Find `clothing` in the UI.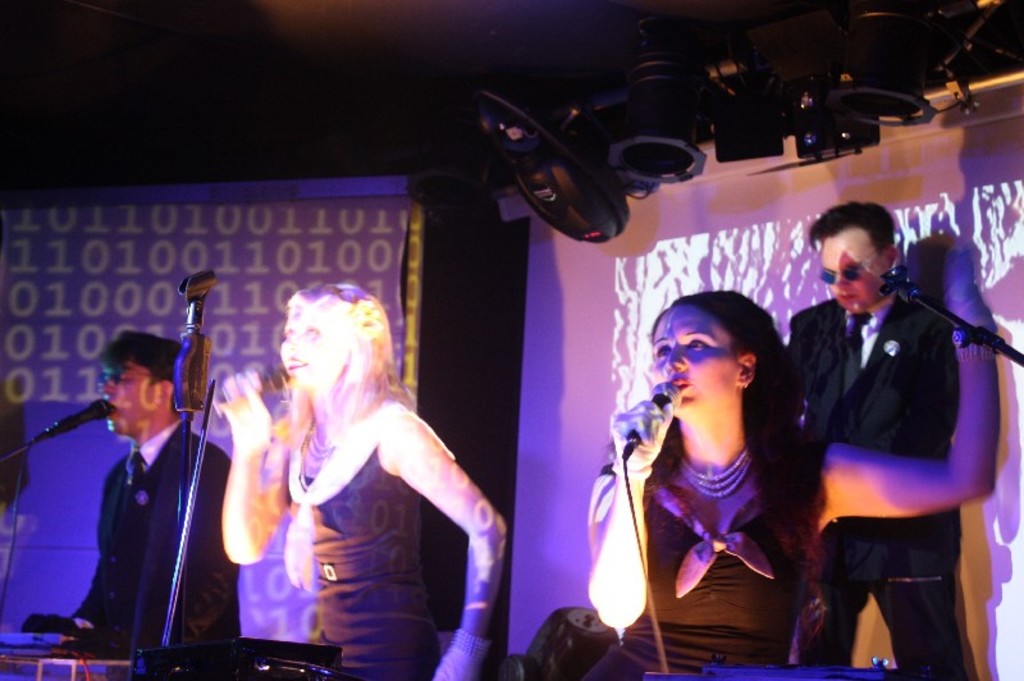
UI element at <box>292,440,451,680</box>.
